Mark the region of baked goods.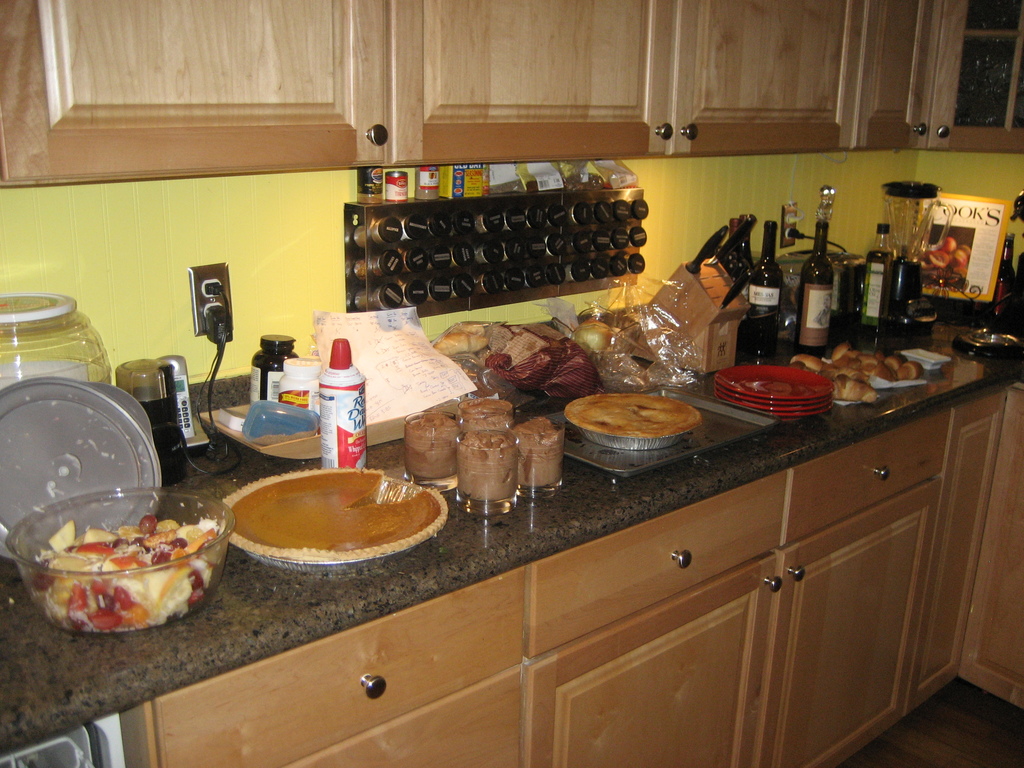
Region: <region>562, 394, 708, 447</region>.
